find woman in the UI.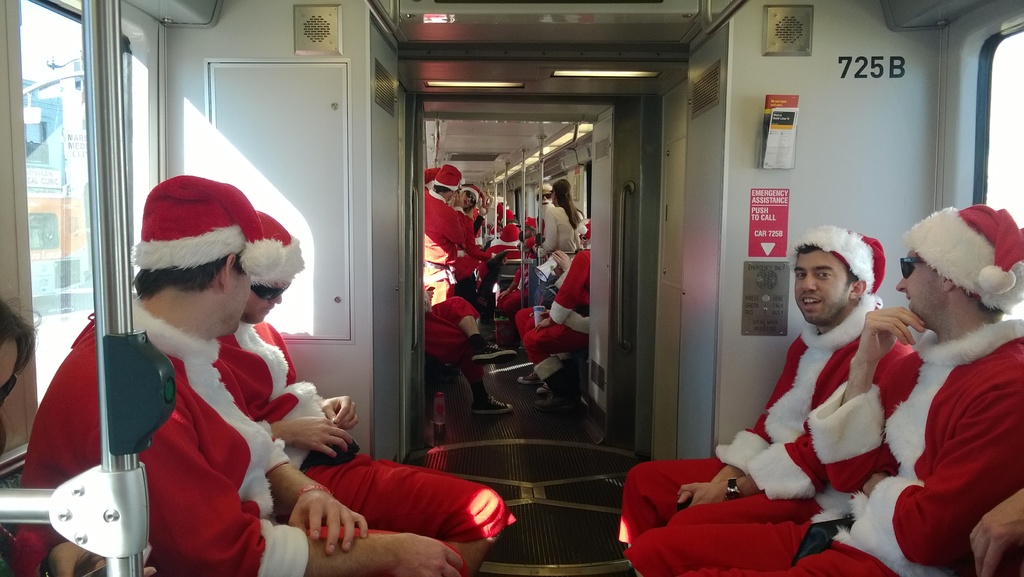
UI element at rect(535, 179, 586, 263).
